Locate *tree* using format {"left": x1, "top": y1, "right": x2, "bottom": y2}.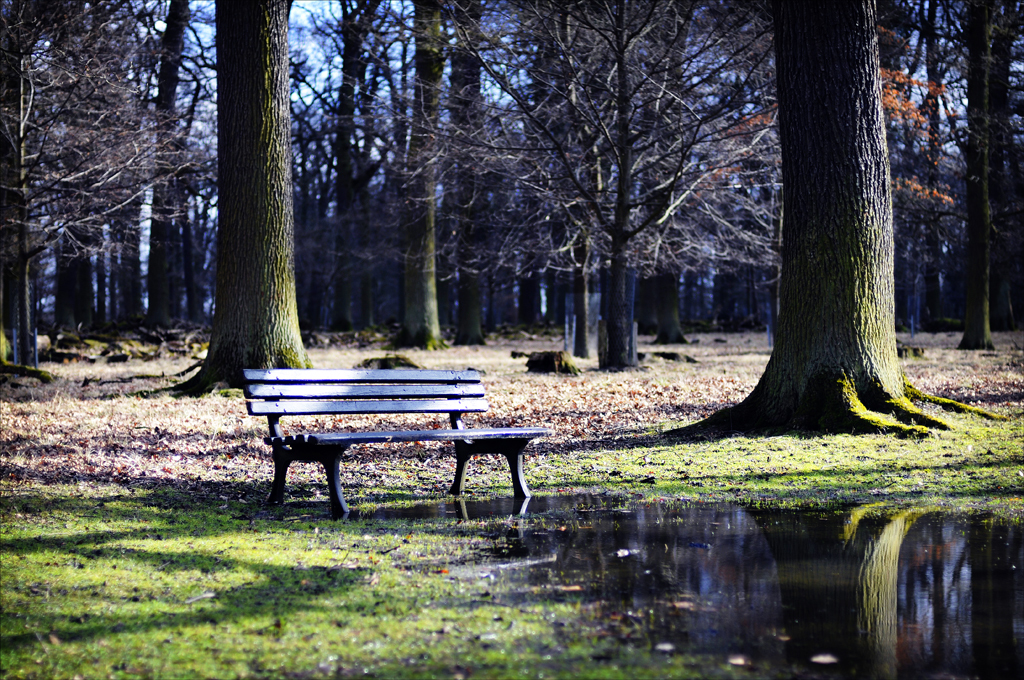
{"left": 180, "top": 0, "right": 320, "bottom": 396}.
